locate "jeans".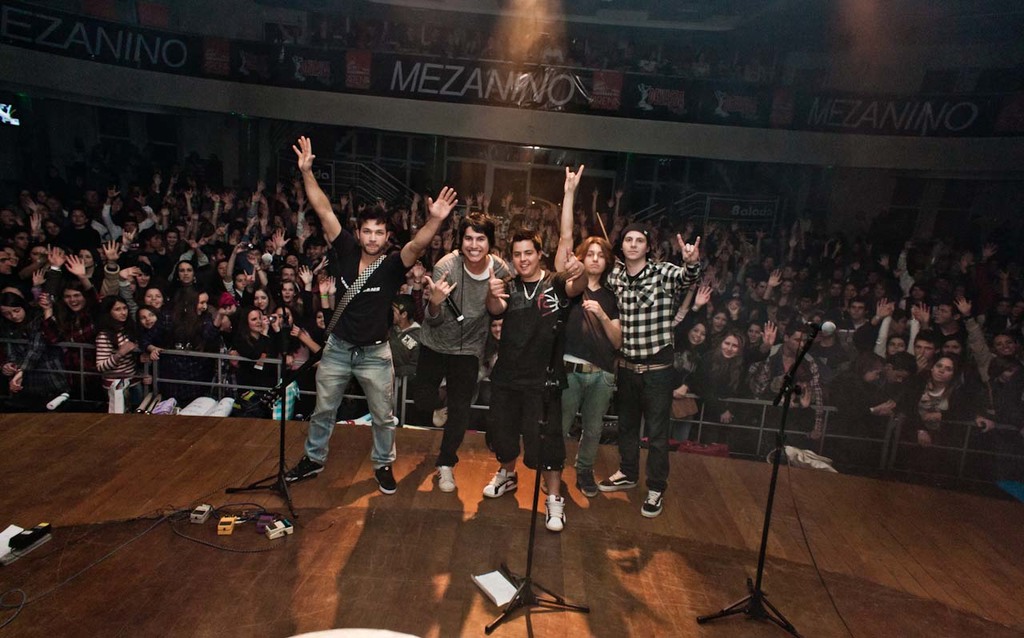
Bounding box: <box>616,360,675,491</box>.
